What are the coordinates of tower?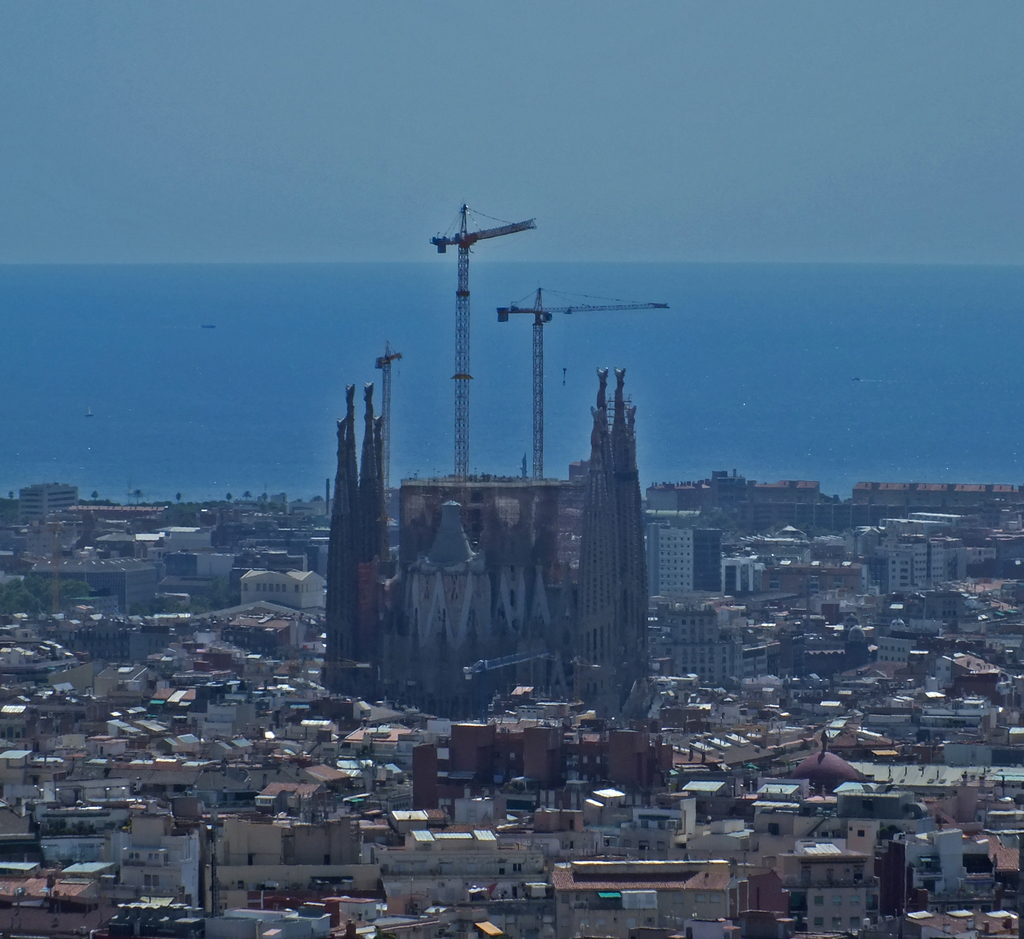
<box>660,519,721,593</box>.
